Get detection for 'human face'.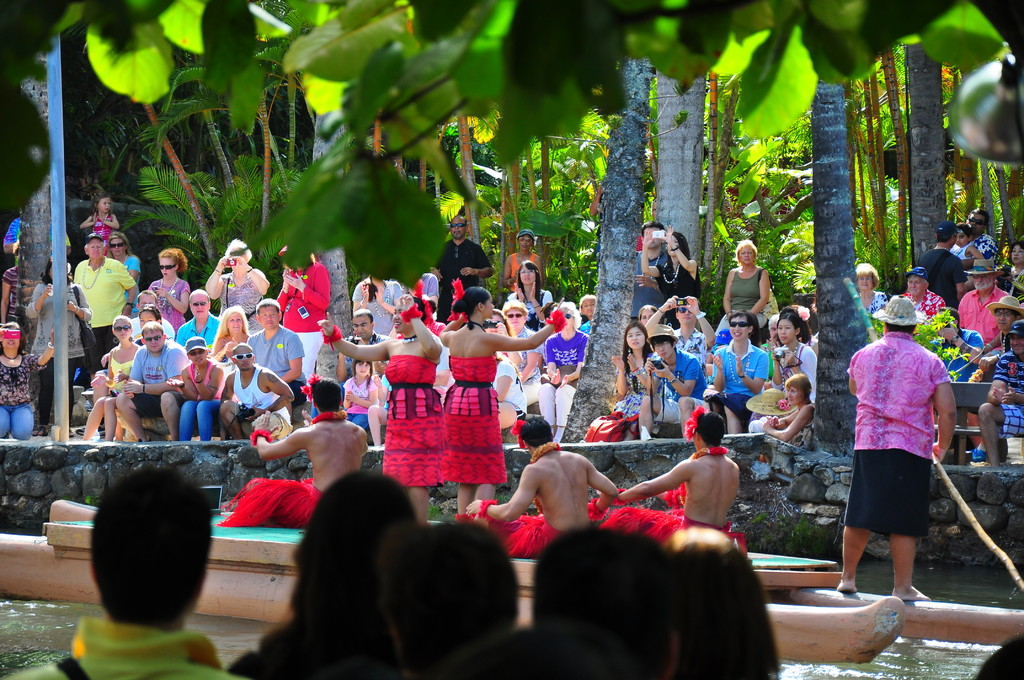
Detection: x1=504 y1=308 x2=527 y2=328.
